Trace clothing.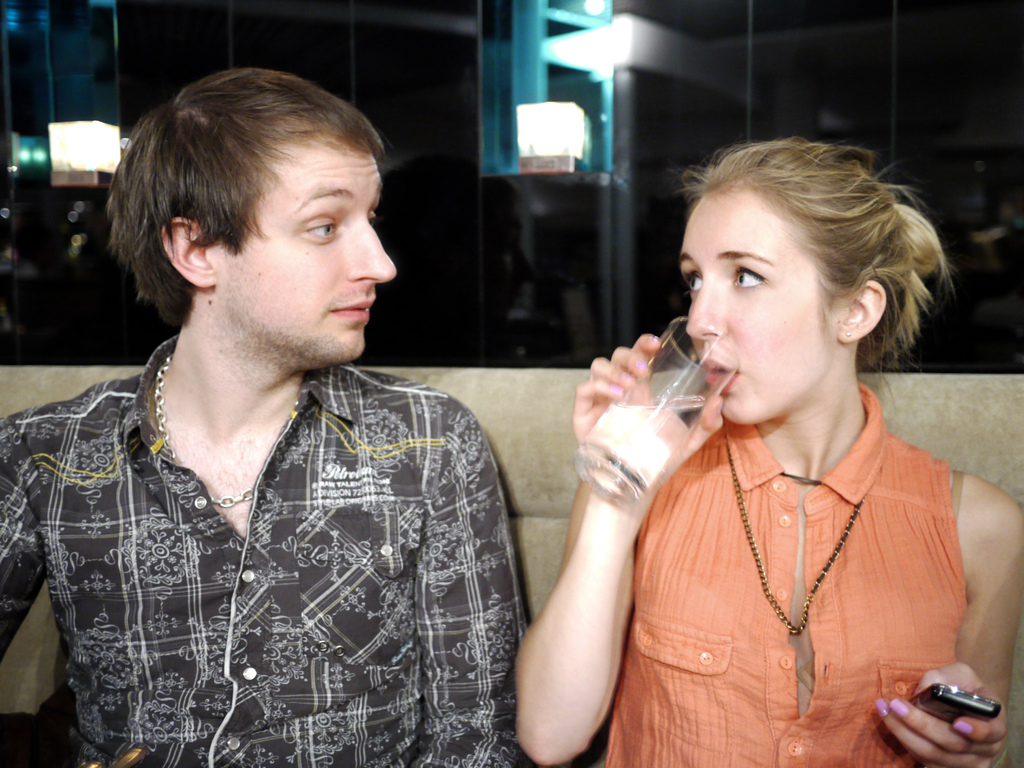
Traced to <region>4, 289, 548, 753</region>.
